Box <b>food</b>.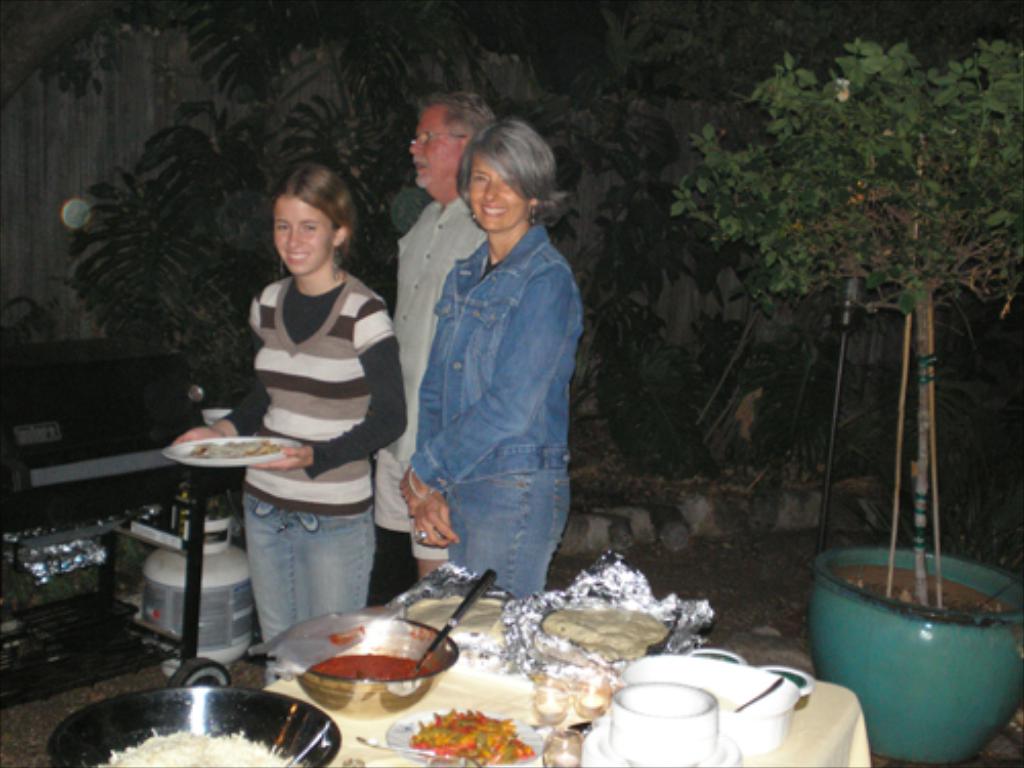
box(188, 434, 289, 455).
